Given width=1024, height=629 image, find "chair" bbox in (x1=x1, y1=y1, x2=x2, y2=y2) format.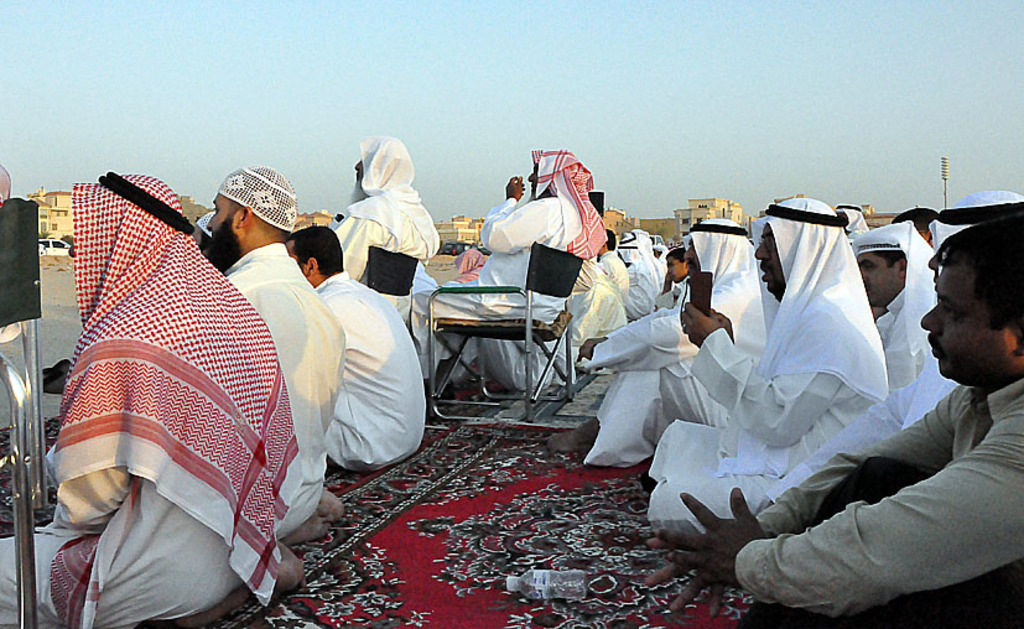
(x1=432, y1=234, x2=586, y2=426).
